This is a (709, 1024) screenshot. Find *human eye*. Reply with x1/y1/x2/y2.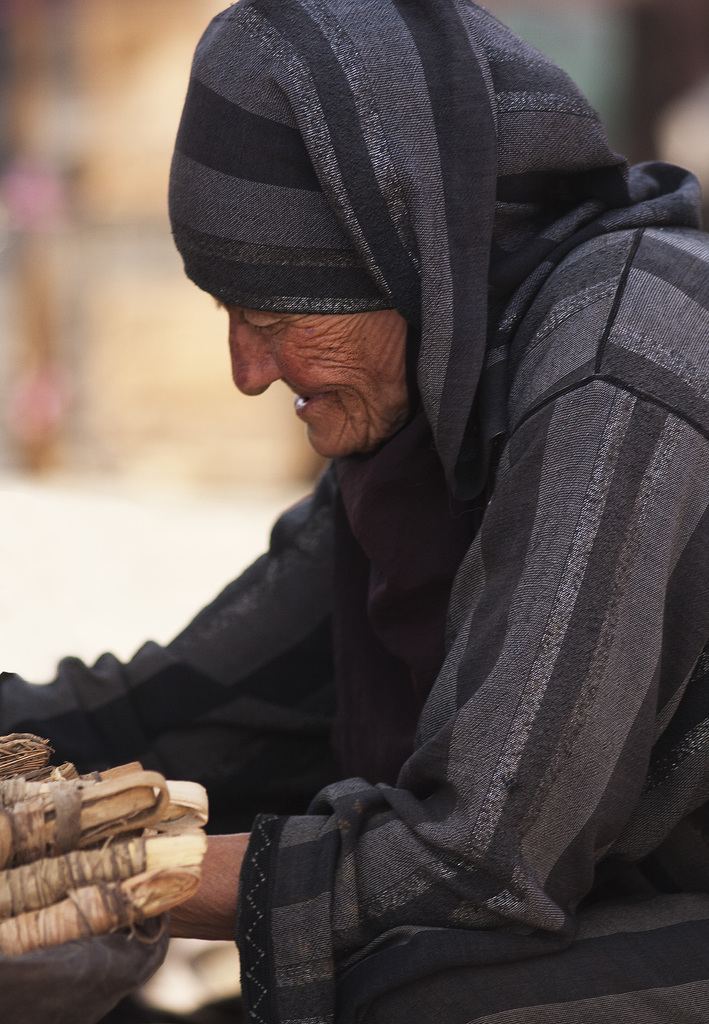
243/308/288/338.
